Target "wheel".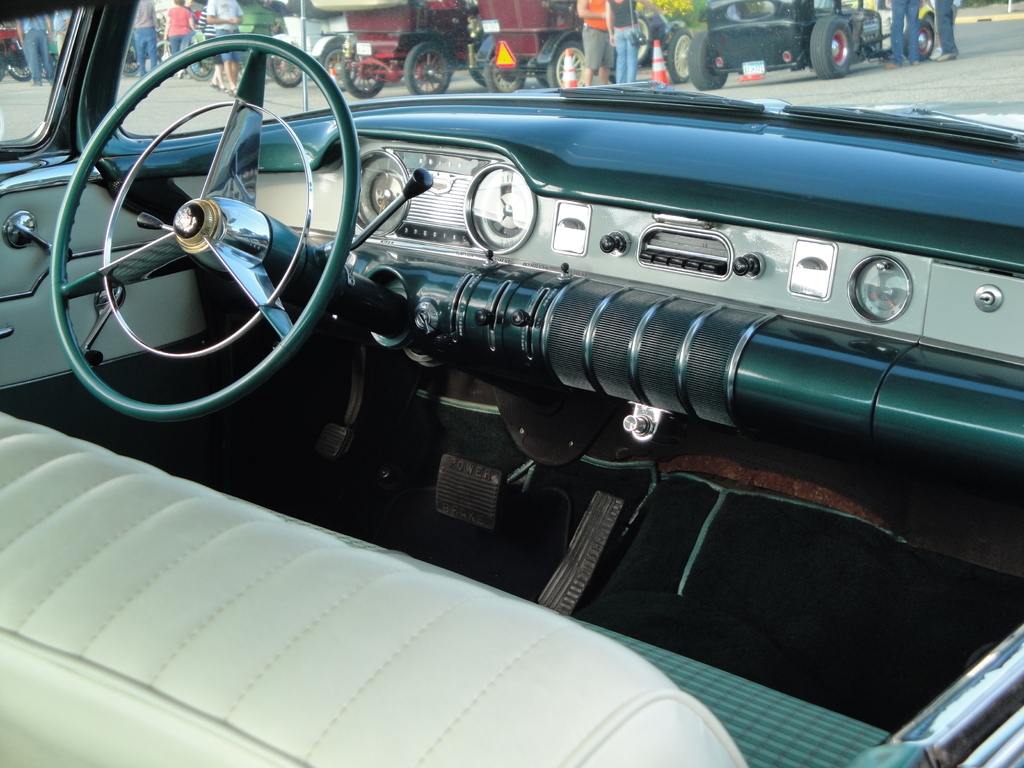
Target region: [806, 19, 854, 79].
